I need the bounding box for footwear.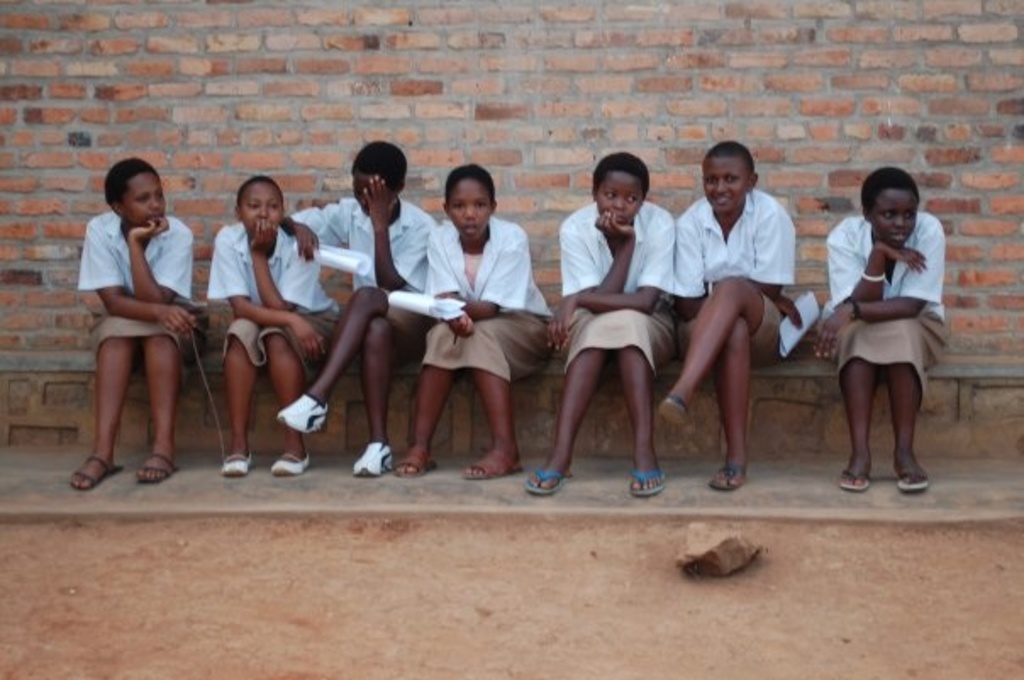
Here it is: select_region(665, 393, 682, 424).
